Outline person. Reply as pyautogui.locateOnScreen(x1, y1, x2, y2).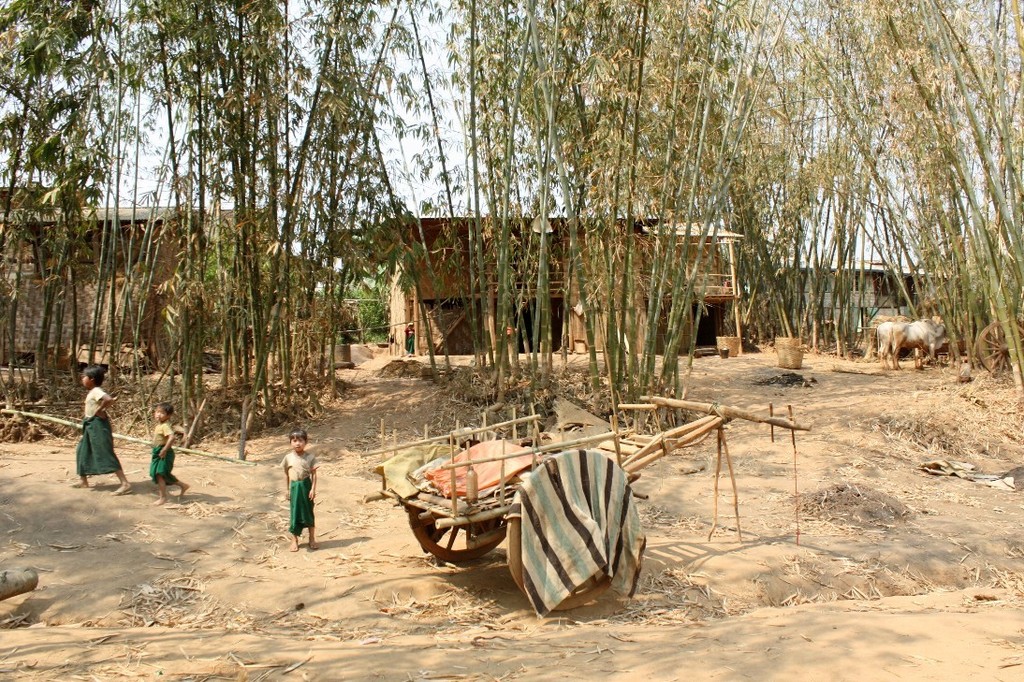
pyautogui.locateOnScreen(284, 430, 315, 550).
